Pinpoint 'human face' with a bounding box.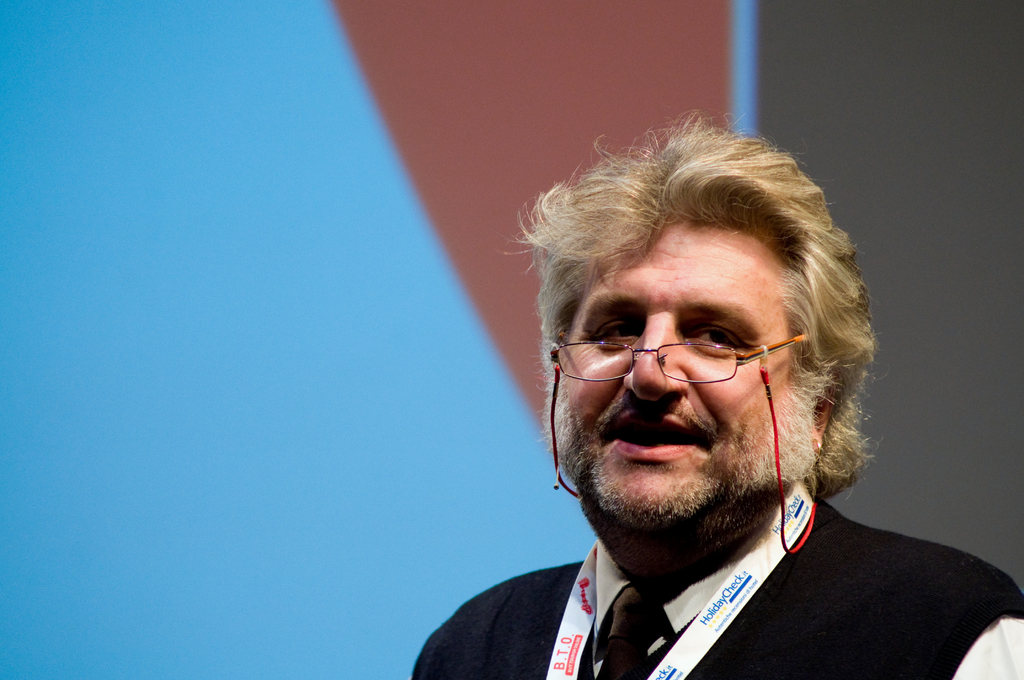
select_region(547, 220, 810, 525).
